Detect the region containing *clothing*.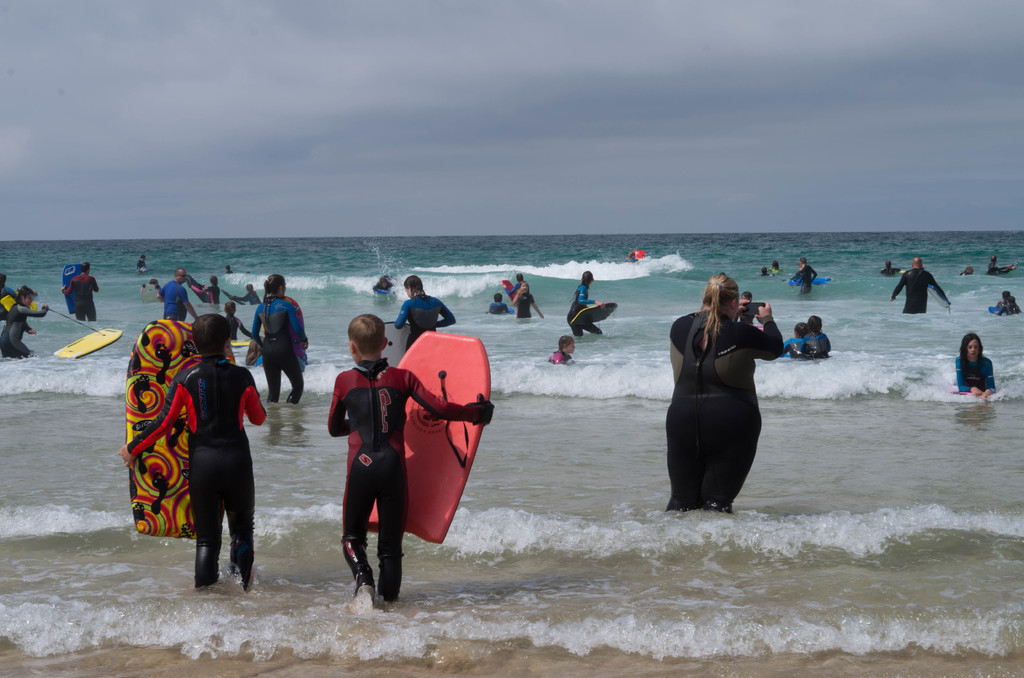
x1=782, y1=341, x2=803, y2=362.
